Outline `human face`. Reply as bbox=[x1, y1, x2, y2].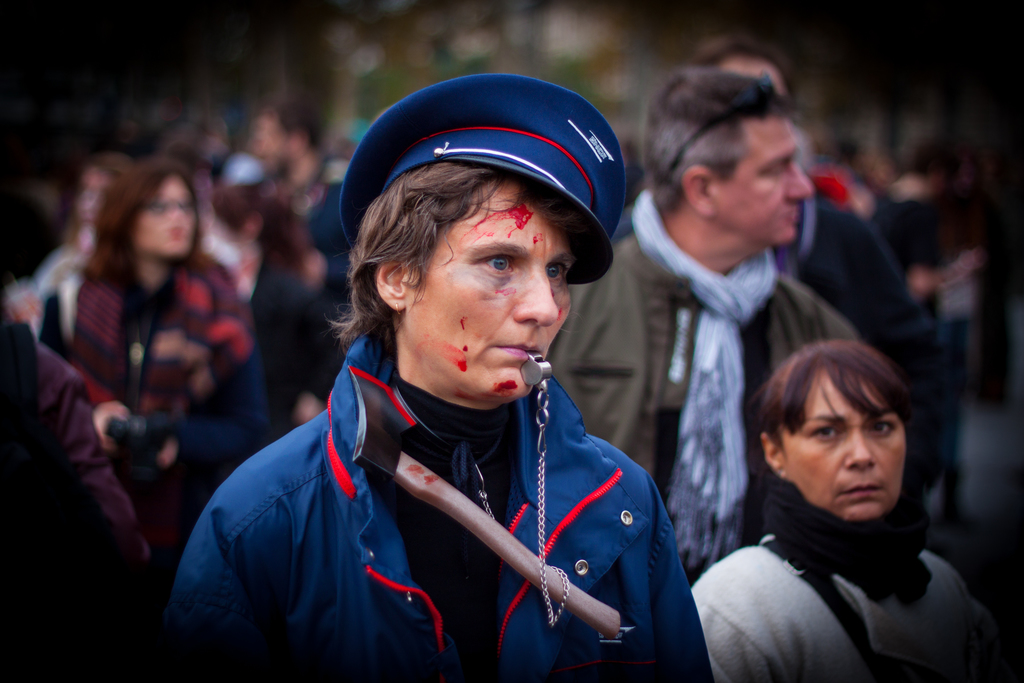
bbox=[780, 372, 907, 519].
